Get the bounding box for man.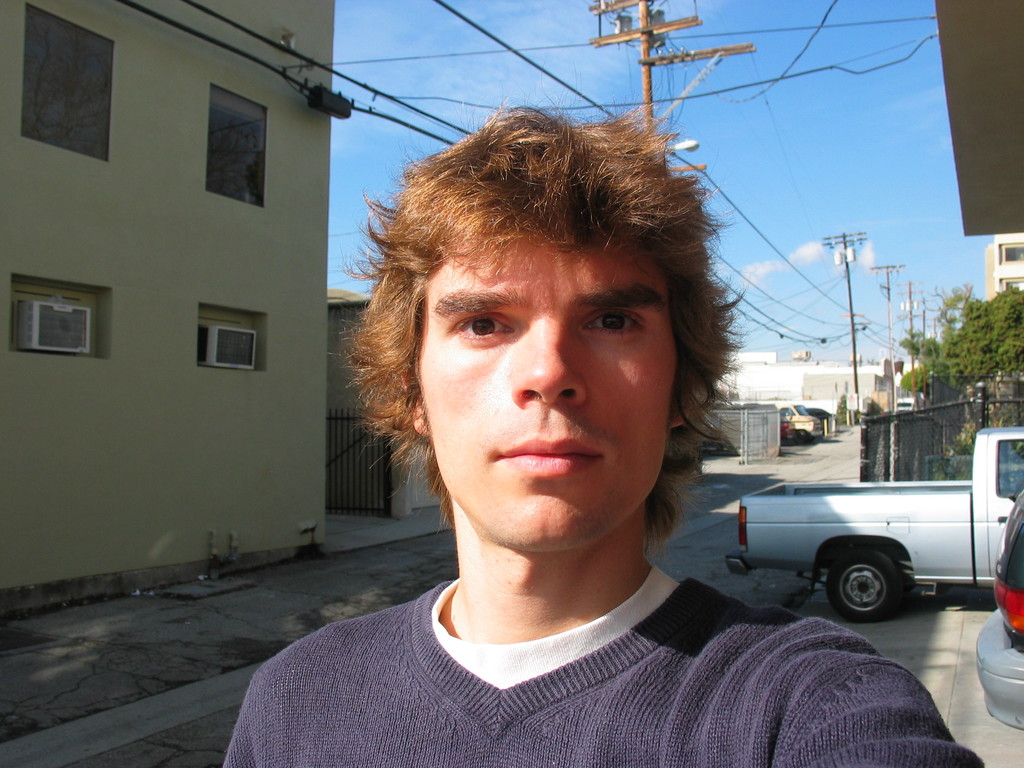
(218, 106, 892, 754).
